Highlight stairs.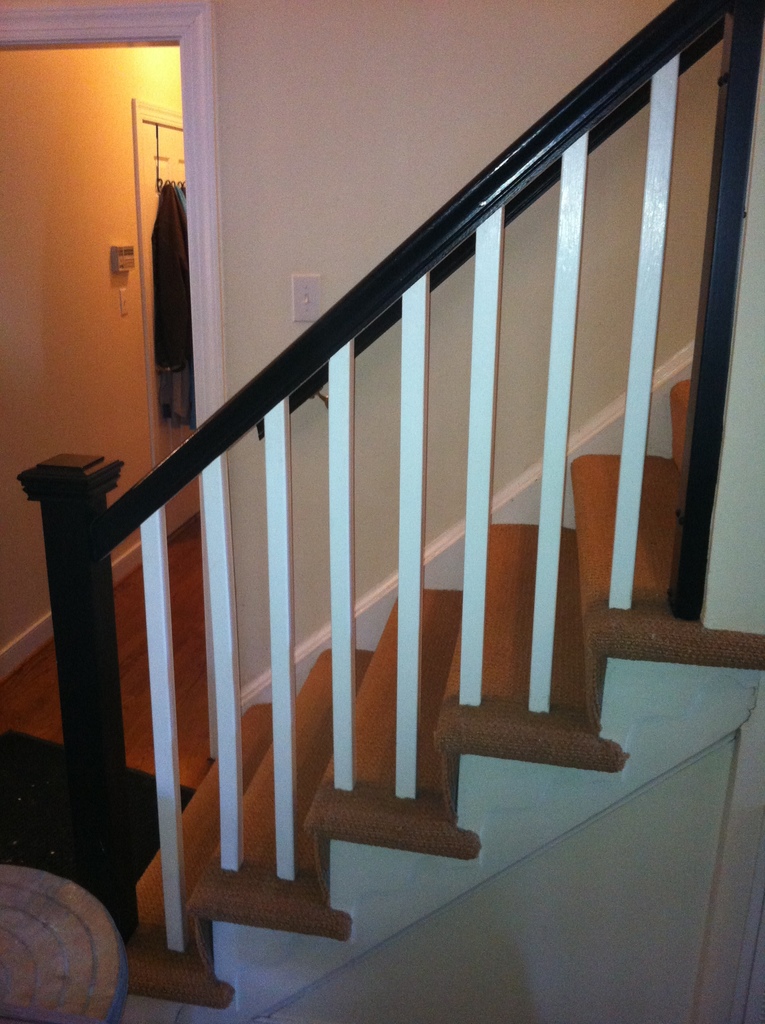
Highlighted region: box=[119, 385, 762, 1008].
